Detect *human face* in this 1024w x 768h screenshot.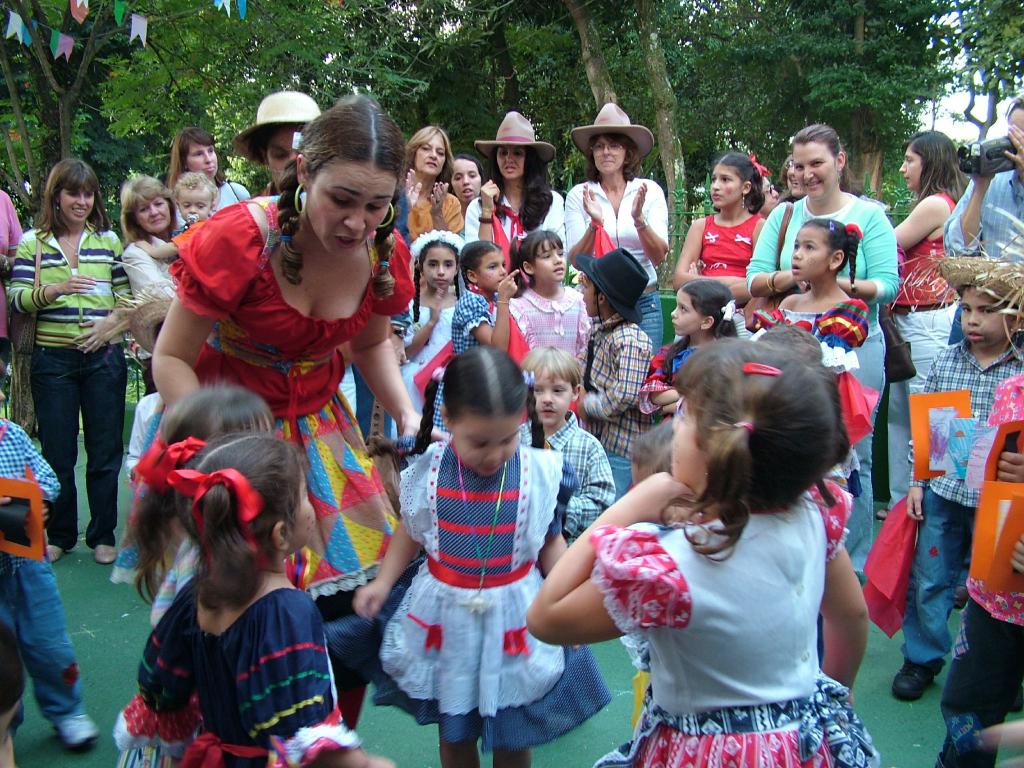
Detection: bbox=(134, 196, 172, 233).
